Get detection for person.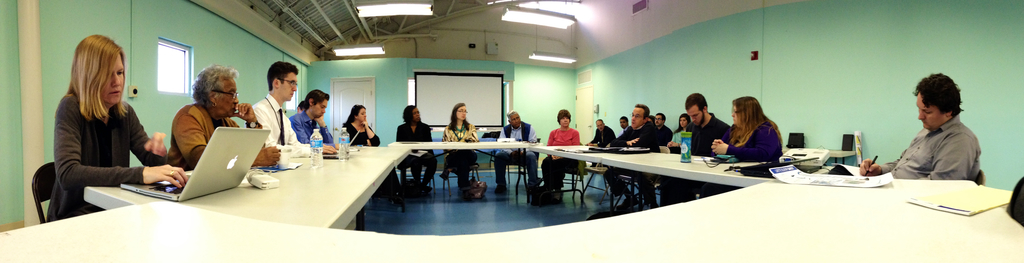
Detection: bbox=[438, 100, 489, 196].
